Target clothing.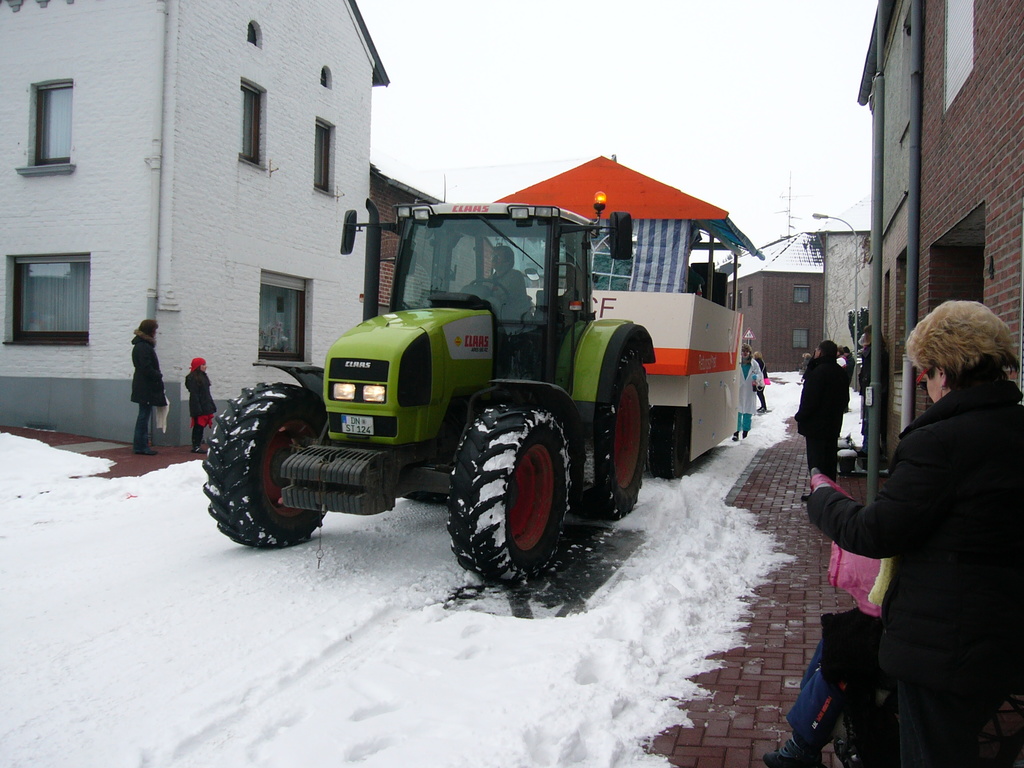
Target region: <box>129,324,164,452</box>.
